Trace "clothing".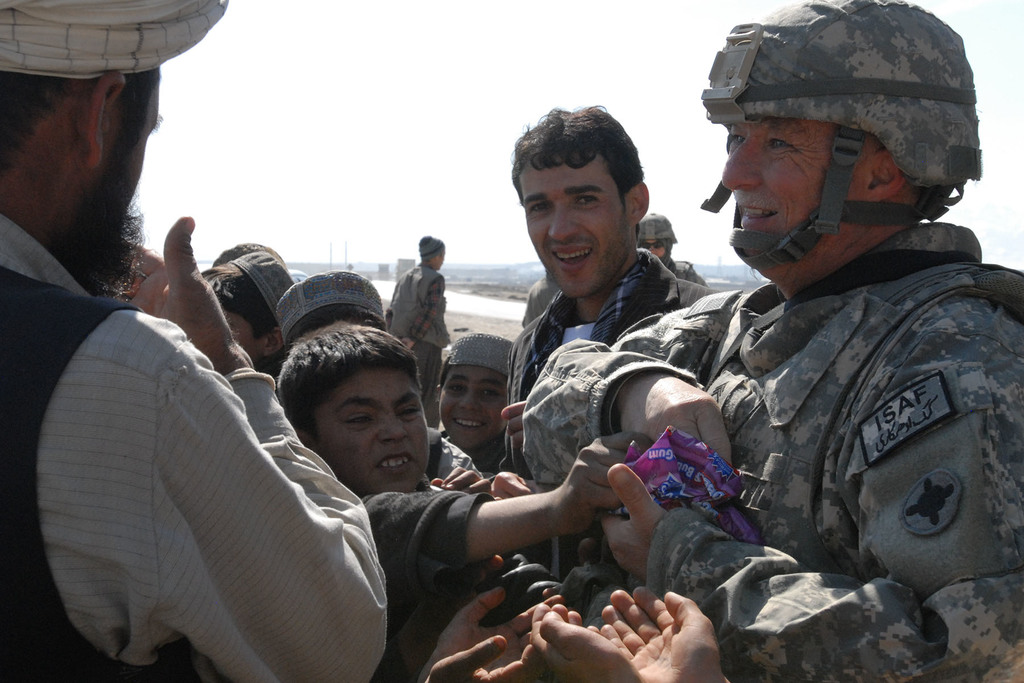
Traced to (x1=508, y1=245, x2=722, y2=477).
